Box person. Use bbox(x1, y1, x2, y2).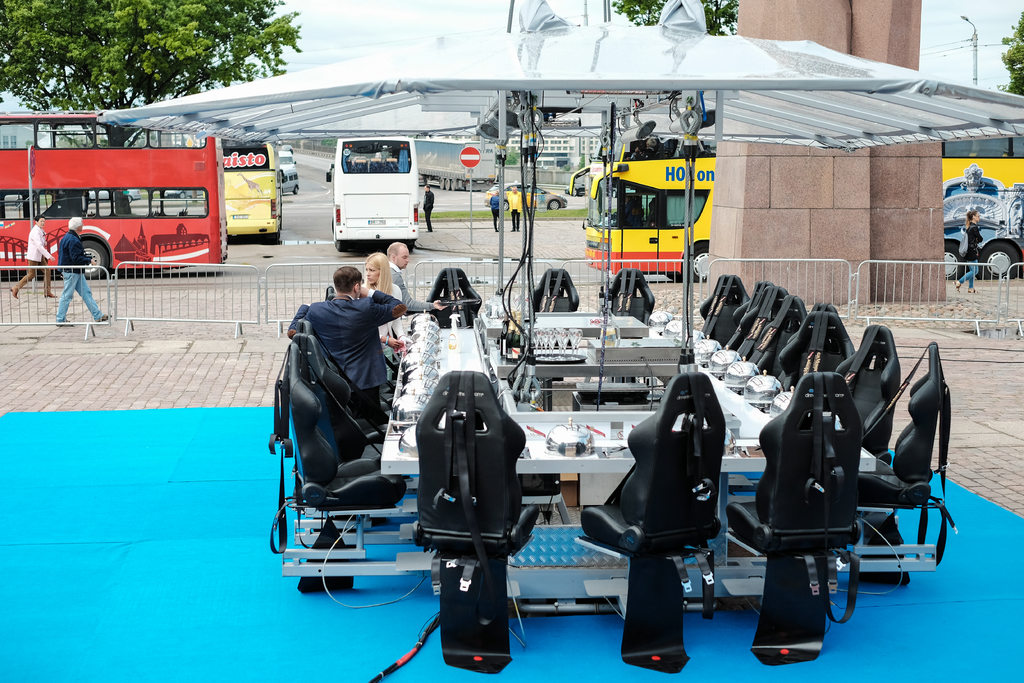
bbox(278, 217, 417, 593).
